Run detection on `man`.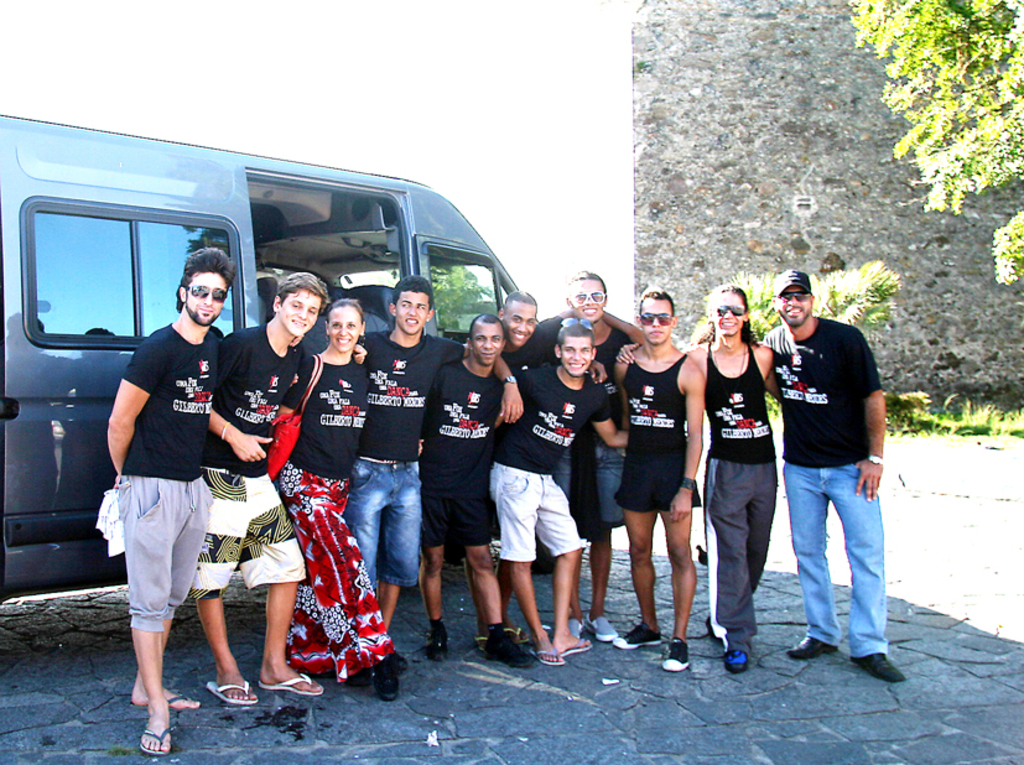
Result: 614, 285, 705, 672.
